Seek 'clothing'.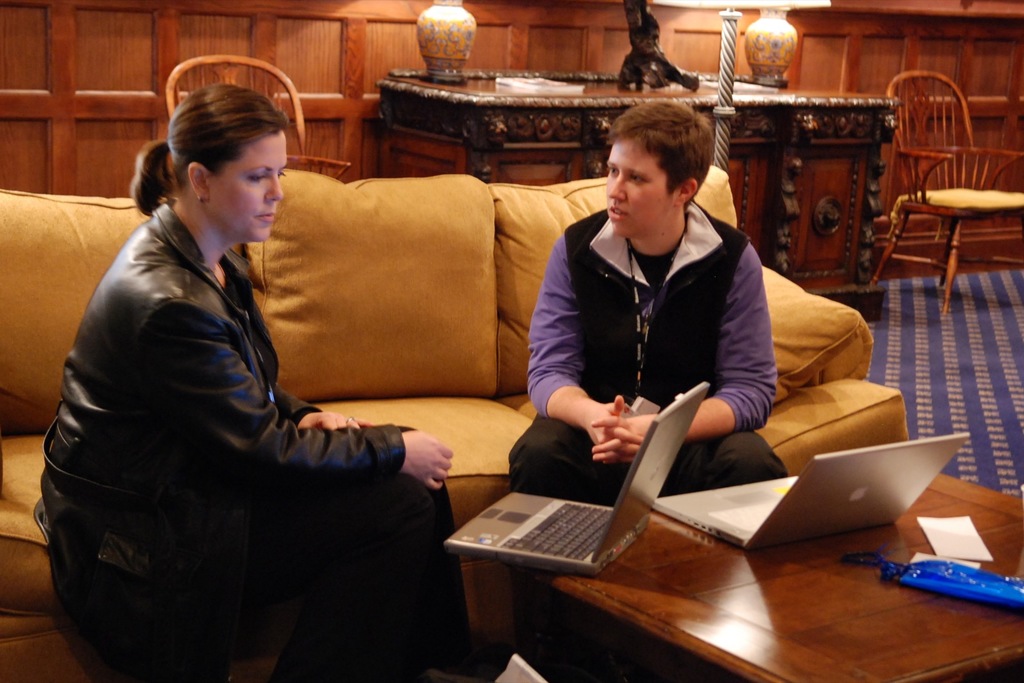
<region>40, 195, 477, 682</region>.
